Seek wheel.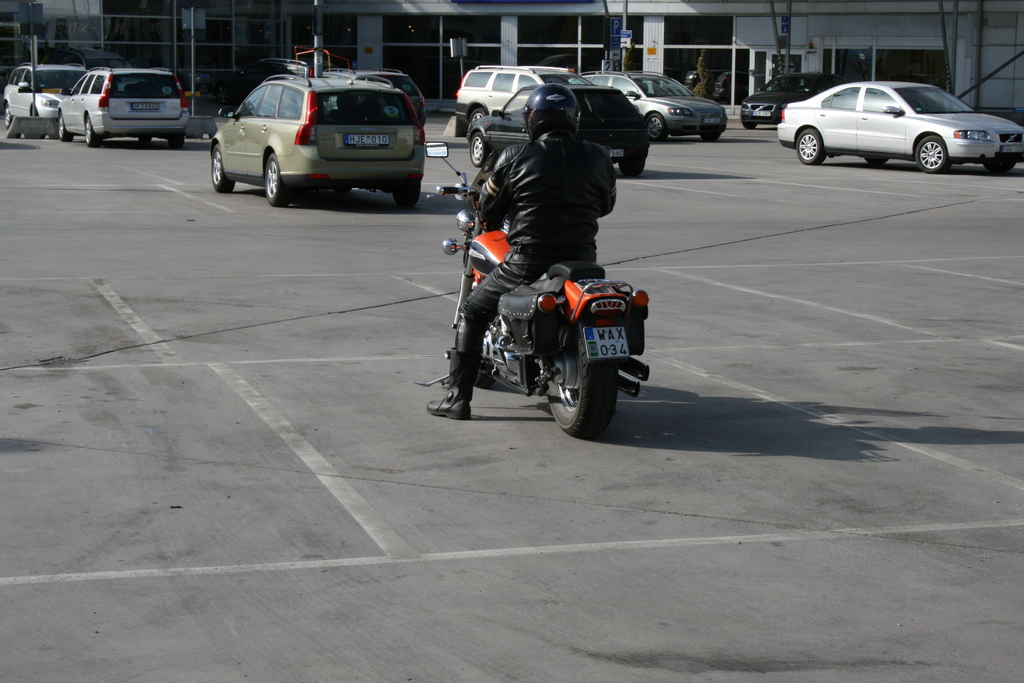
[x1=471, y1=105, x2=490, y2=125].
